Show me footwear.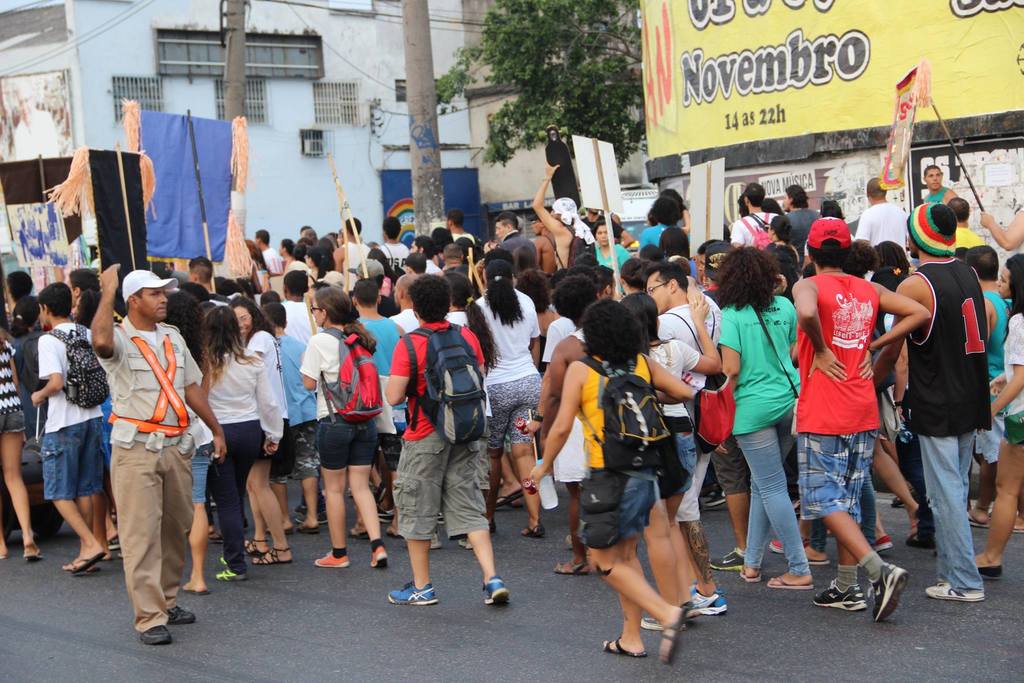
footwear is here: 369/545/392/565.
